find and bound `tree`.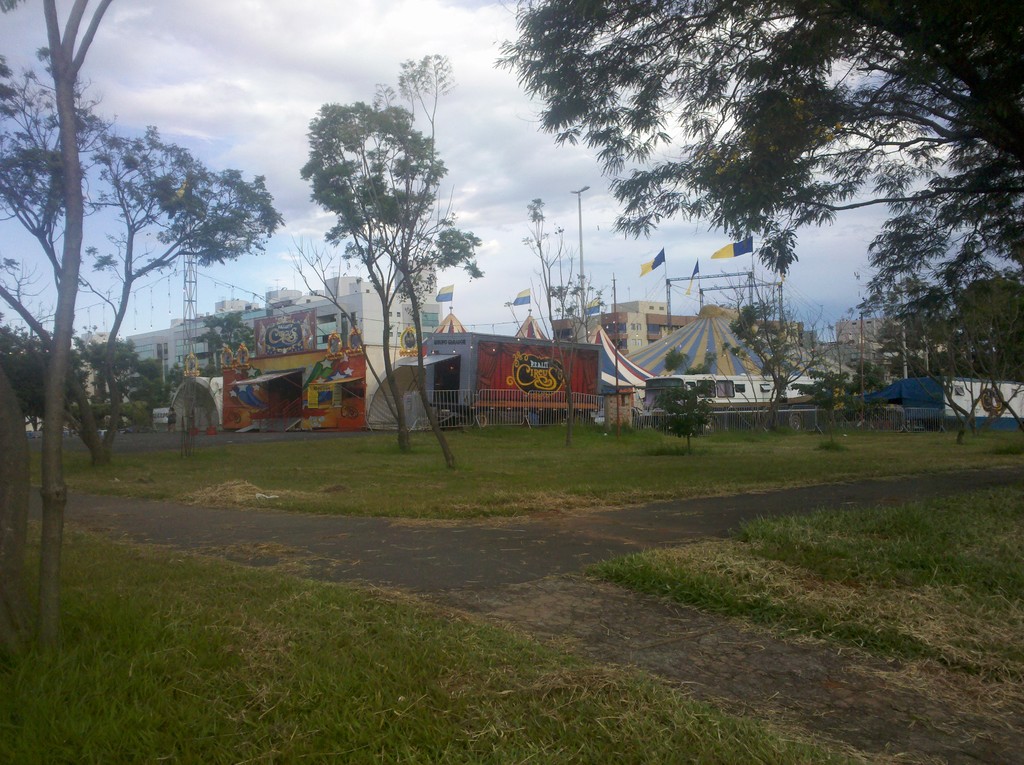
Bound: bbox(515, 196, 609, 456).
